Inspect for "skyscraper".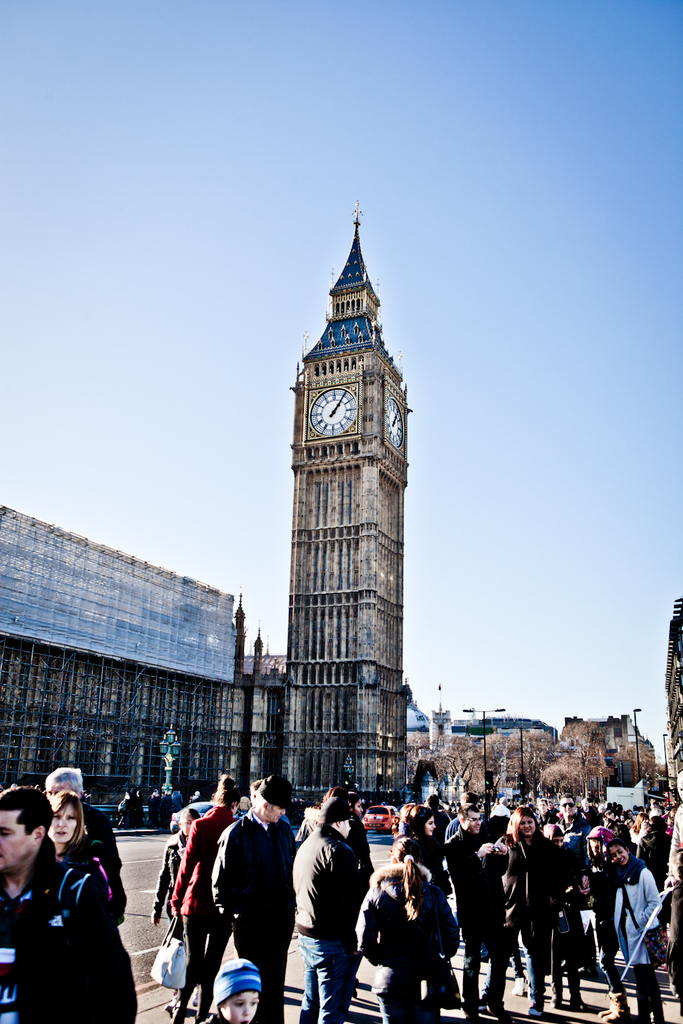
Inspection: BBox(265, 205, 412, 817).
